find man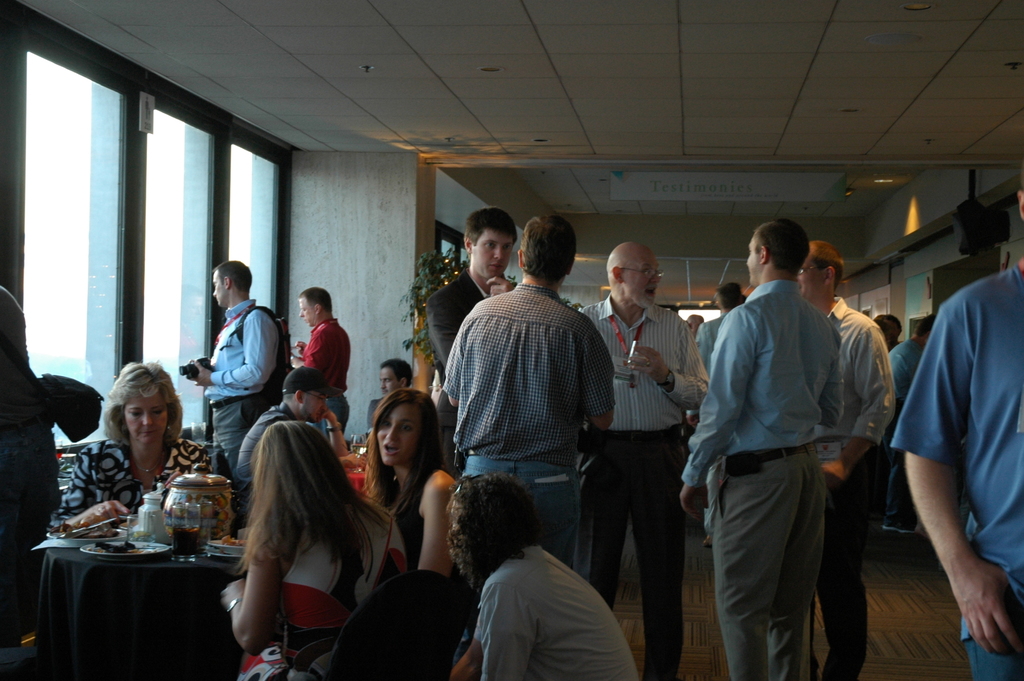
pyautogui.locateOnScreen(237, 367, 339, 491)
